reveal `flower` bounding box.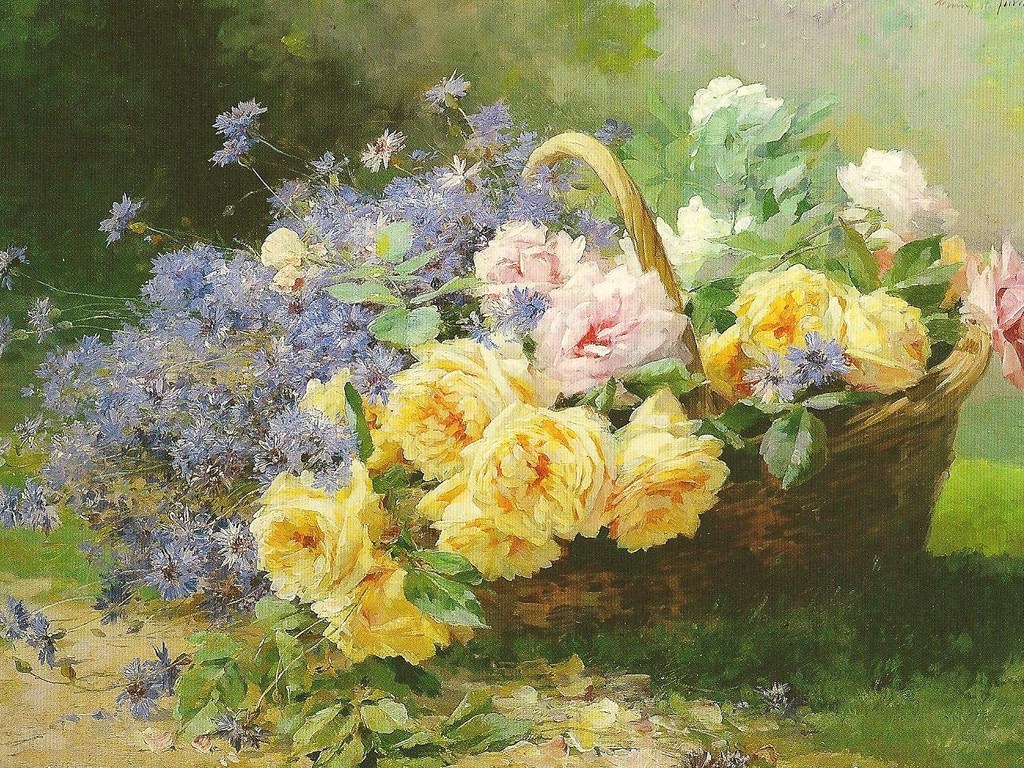
Revealed: 240 460 393 610.
